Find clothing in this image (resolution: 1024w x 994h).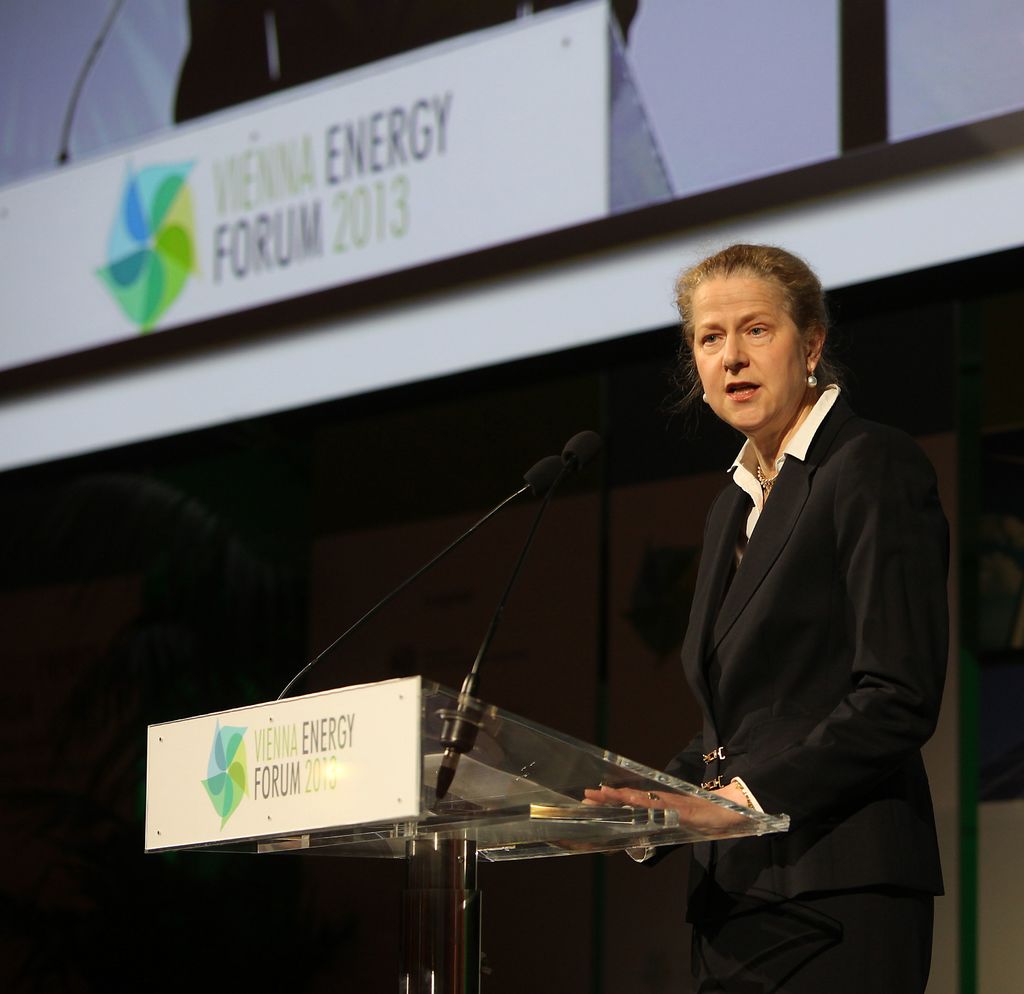
bbox(652, 321, 940, 933).
